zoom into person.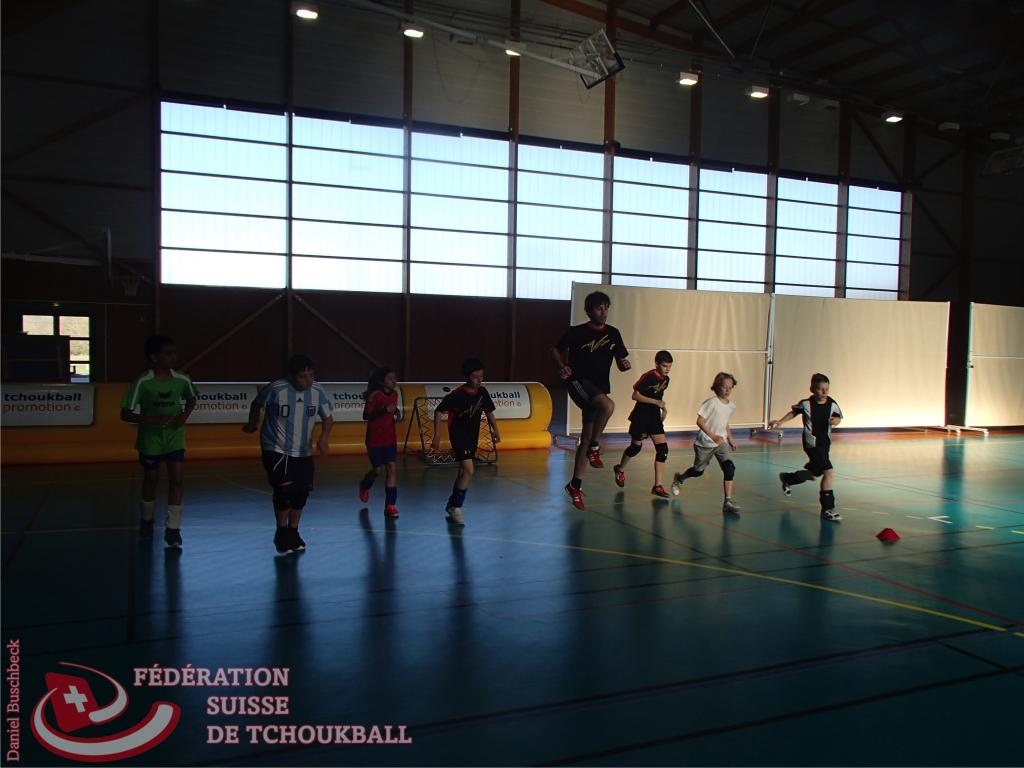
Zoom target: select_region(433, 361, 504, 530).
